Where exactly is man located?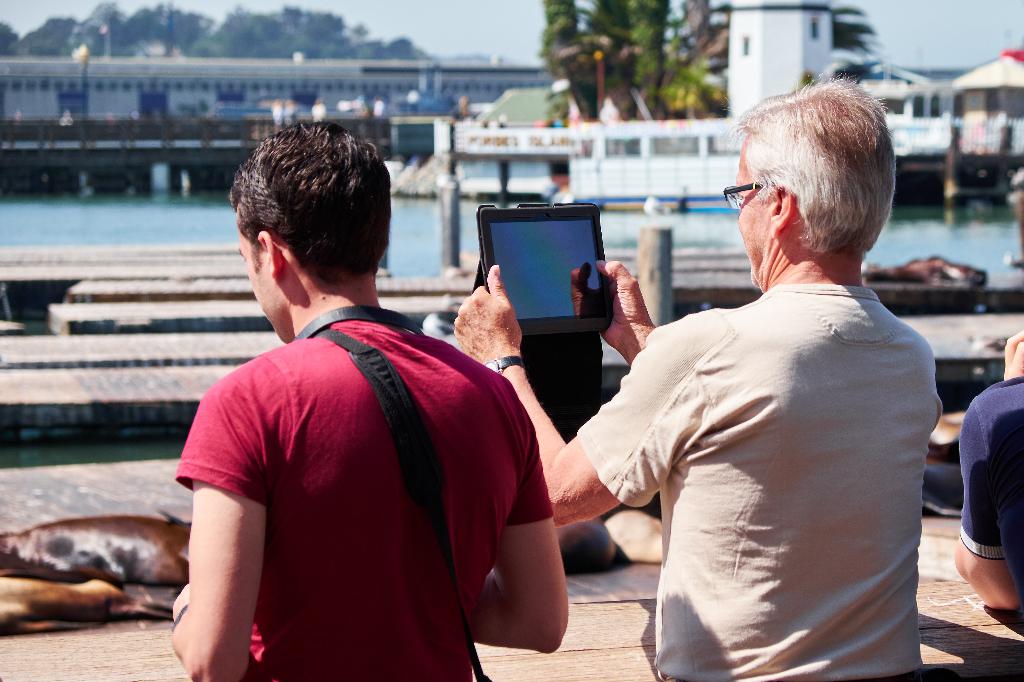
Its bounding box is [left=170, top=122, right=567, bottom=681].
